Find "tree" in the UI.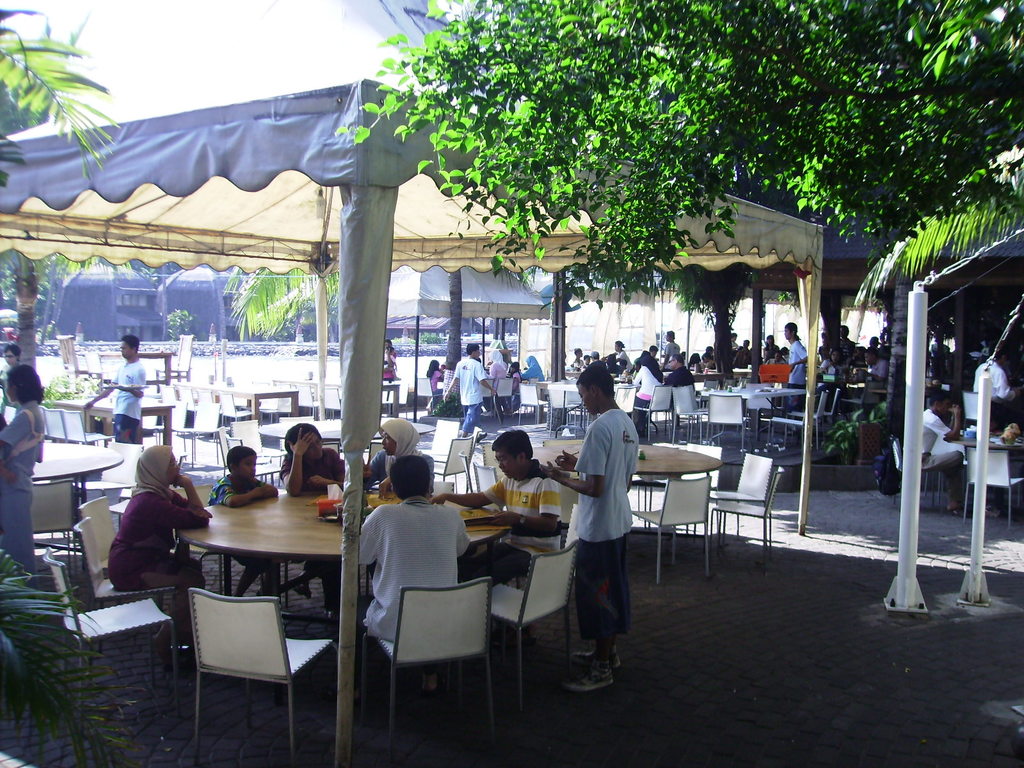
UI element at Rect(2, 0, 112, 187).
